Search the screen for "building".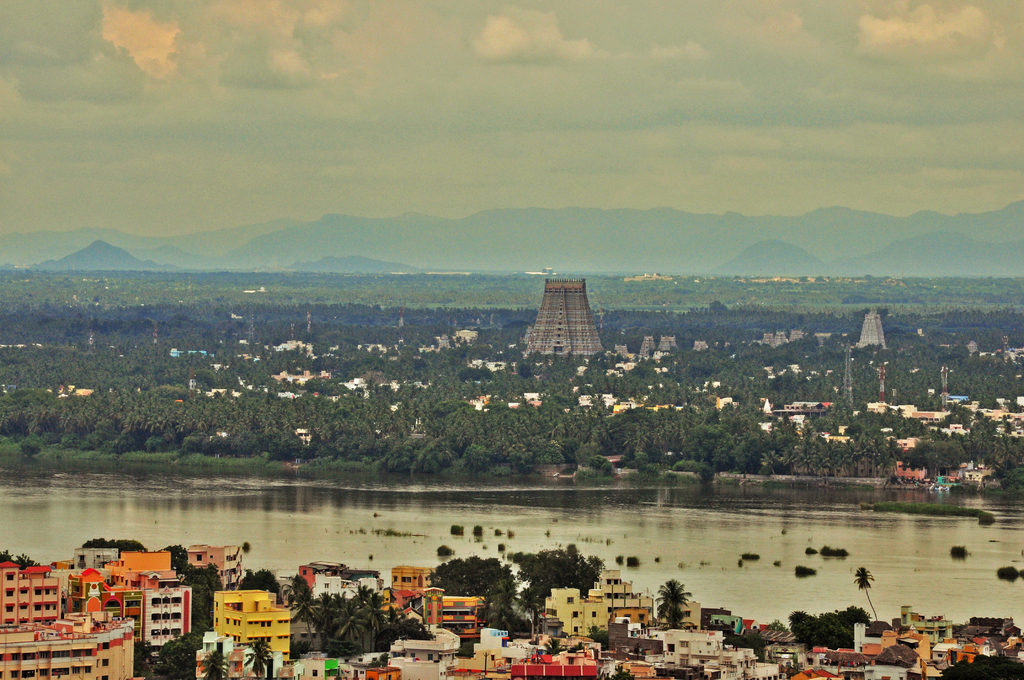
Found at [x1=63, y1=381, x2=94, y2=407].
